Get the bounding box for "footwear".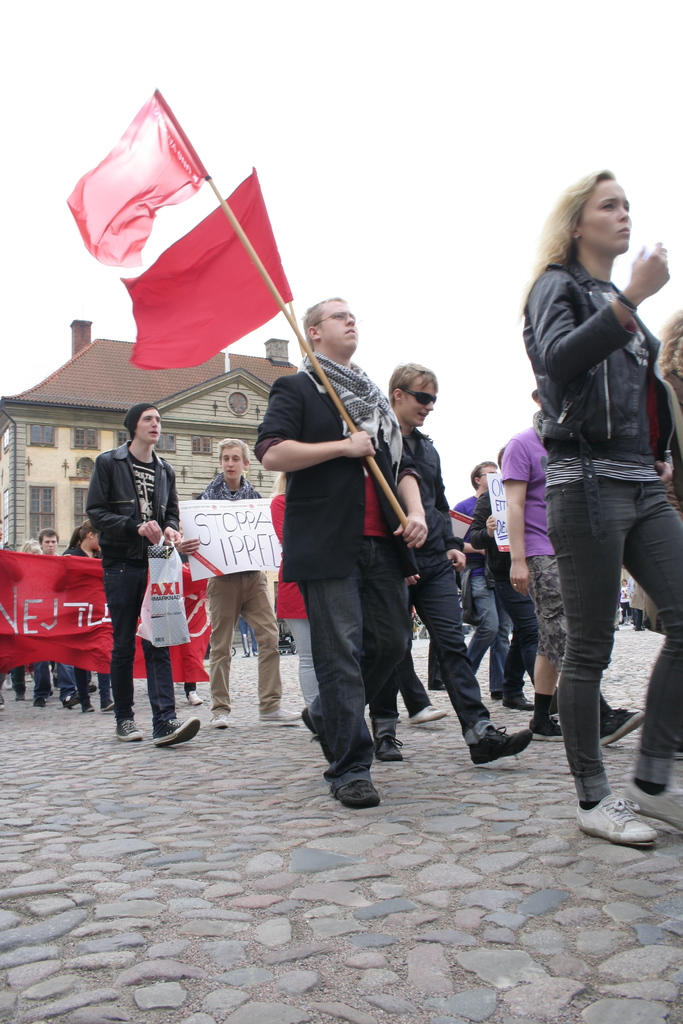
BBox(586, 790, 668, 857).
